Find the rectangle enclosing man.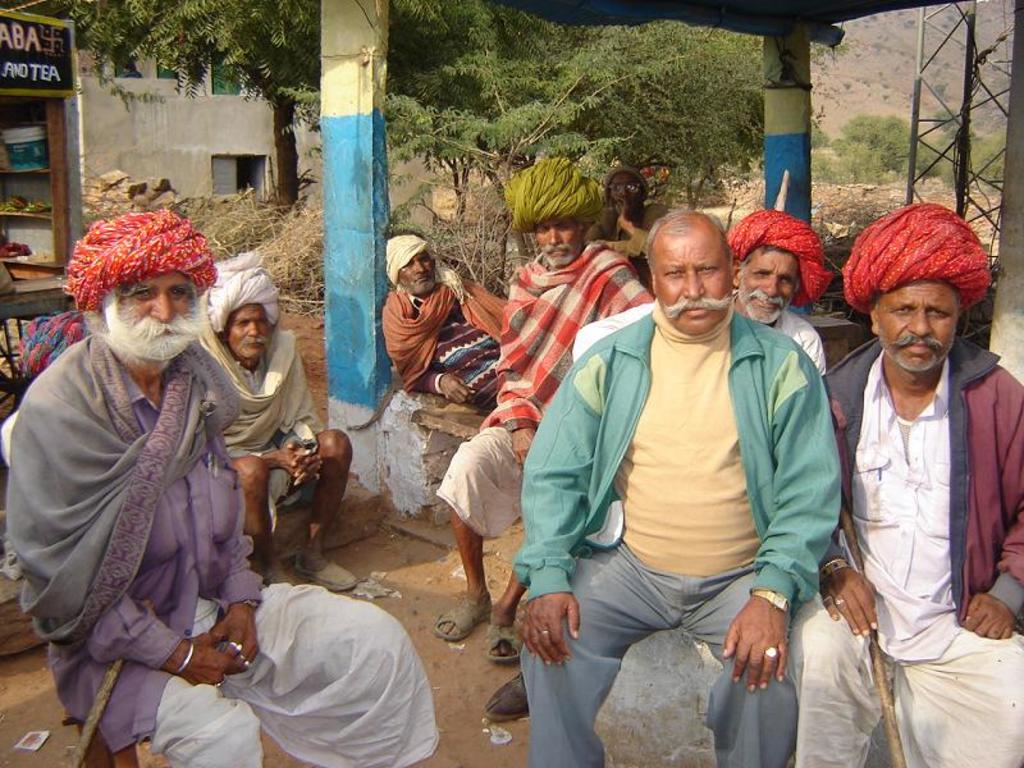
[x1=531, y1=186, x2=829, y2=767].
